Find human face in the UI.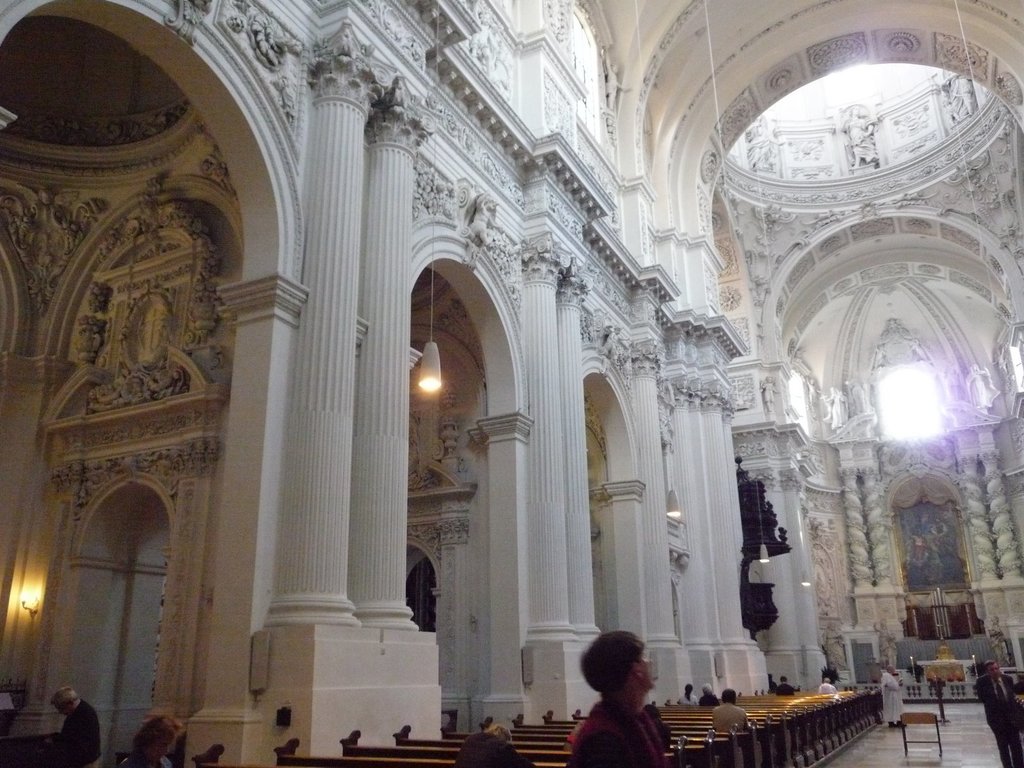
UI element at <bbox>613, 325, 622, 335</bbox>.
